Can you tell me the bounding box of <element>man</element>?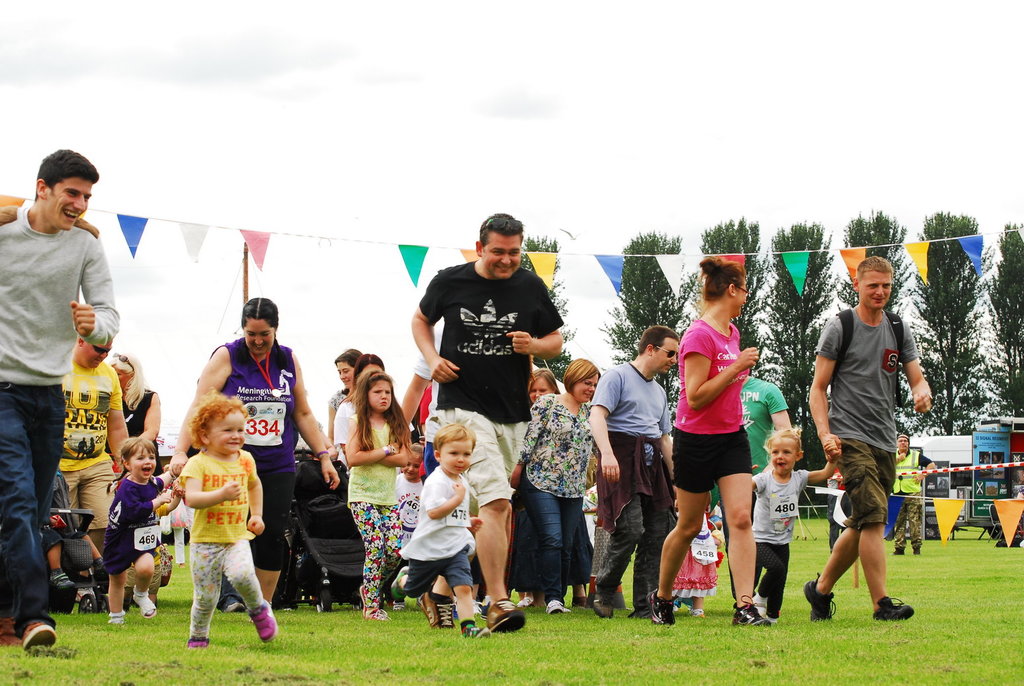
(left=589, top=323, right=682, bottom=619).
